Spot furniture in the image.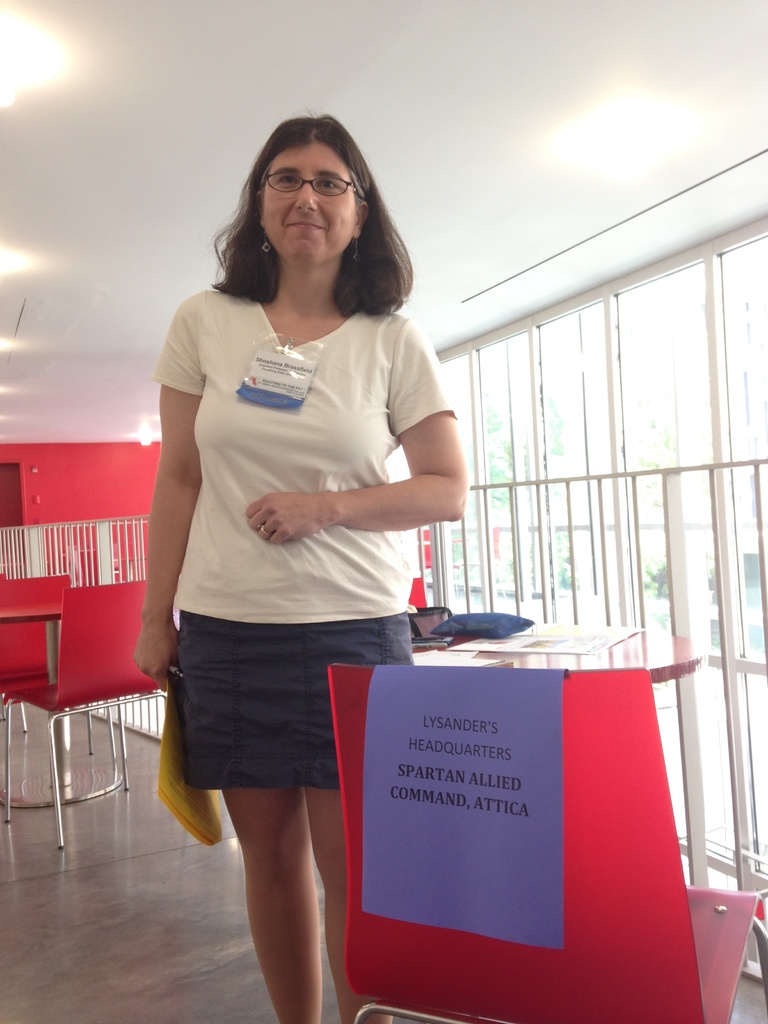
furniture found at (322, 662, 767, 1023).
